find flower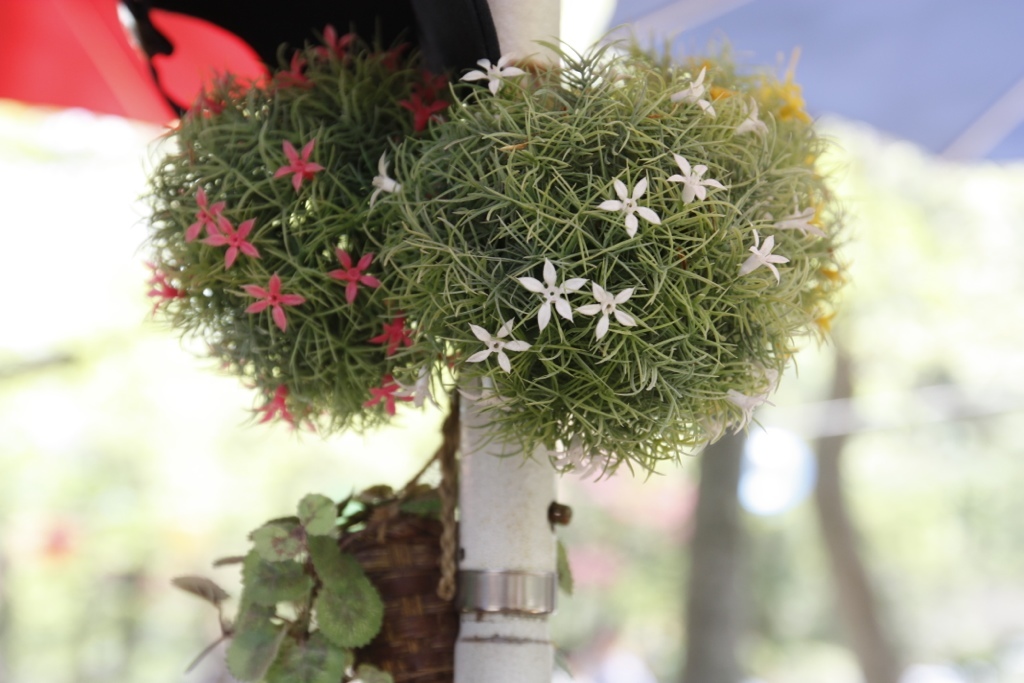
x1=666, y1=152, x2=727, y2=207
